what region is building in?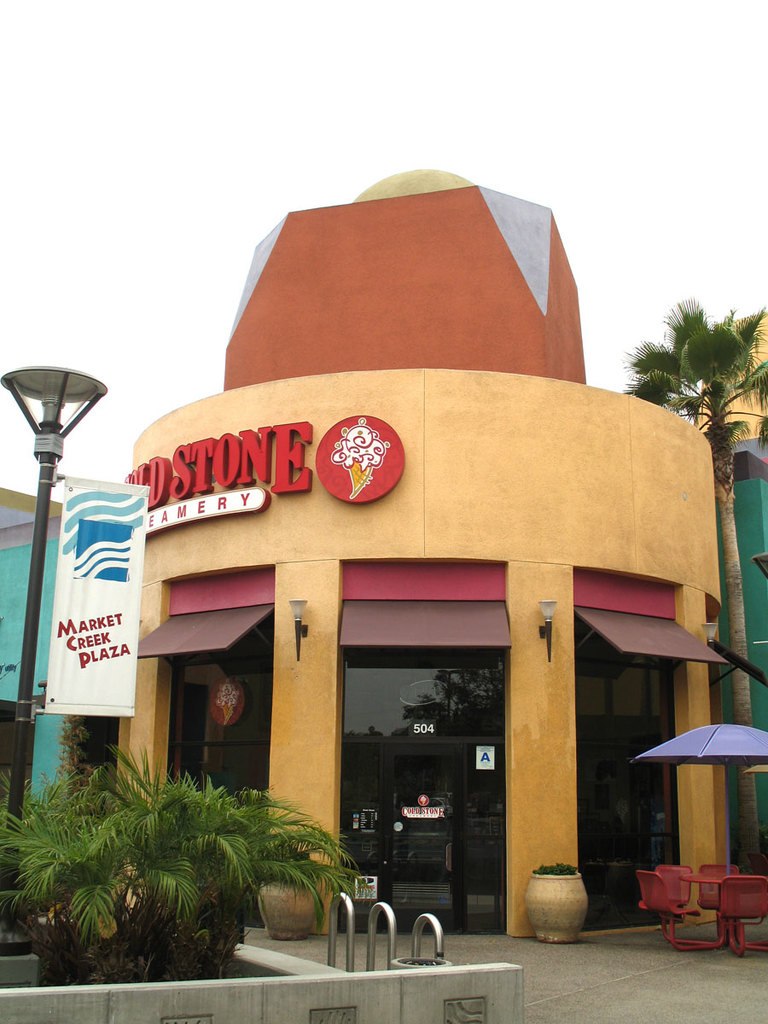
bbox(119, 168, 722, 935).
